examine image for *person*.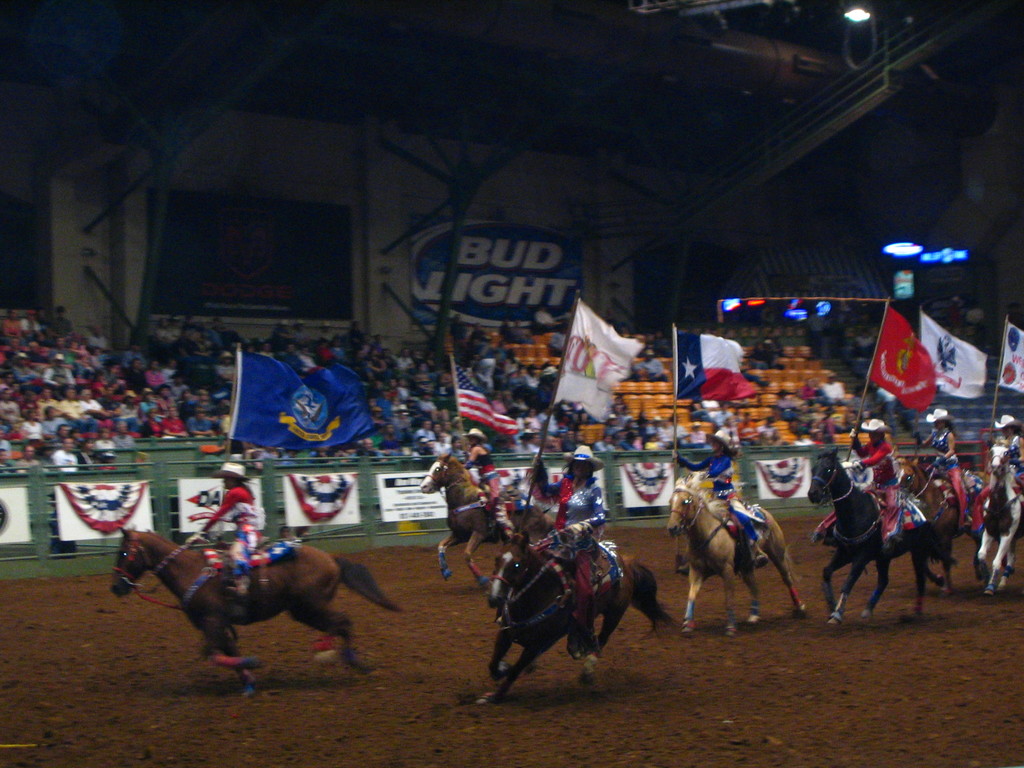
Examination result: <box>466,426,508,532</box>.
